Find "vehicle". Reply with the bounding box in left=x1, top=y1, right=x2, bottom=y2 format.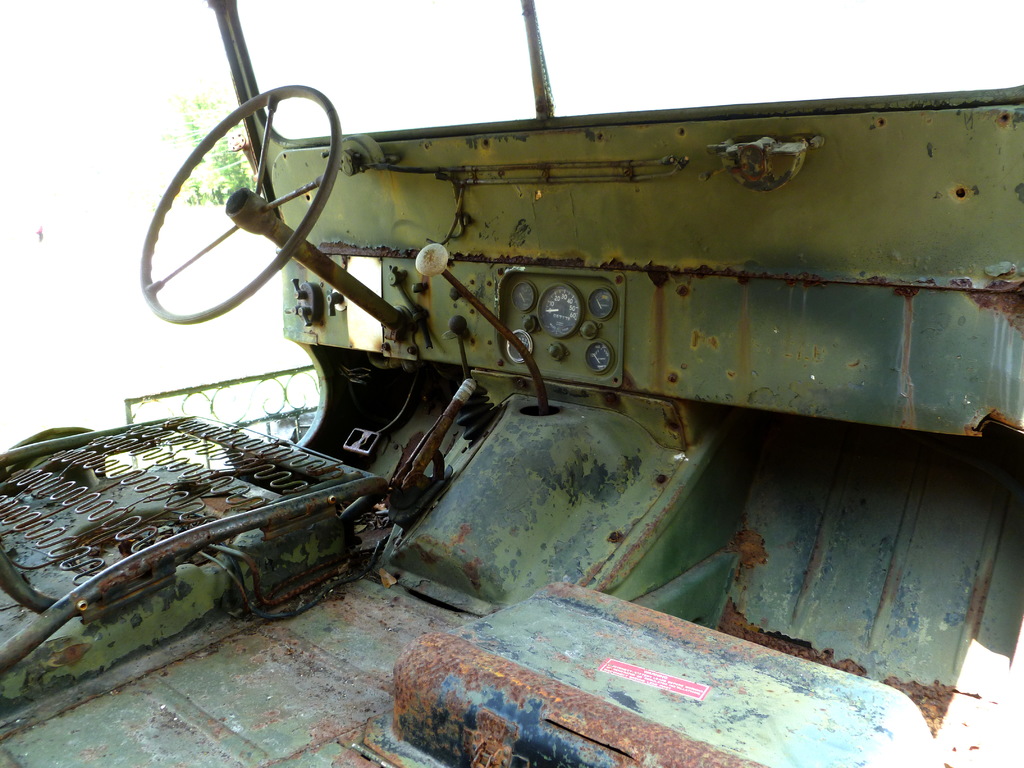
left=120, top=12, right=1007, bottom=740.
